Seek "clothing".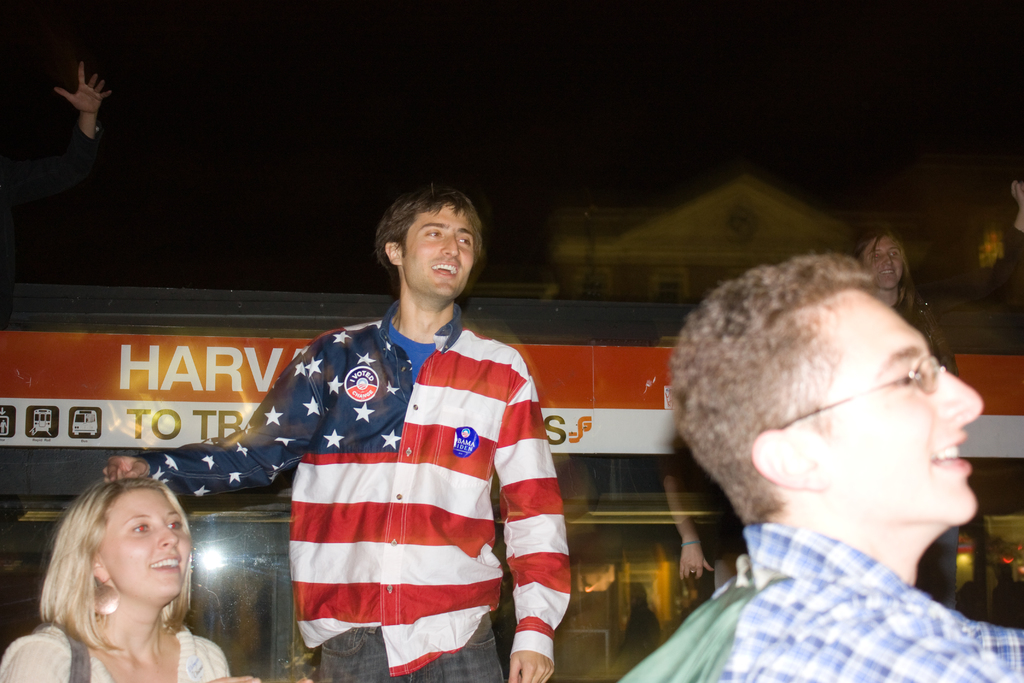
pyautogui.locateOnScreen(141, 292, 571, 682).
